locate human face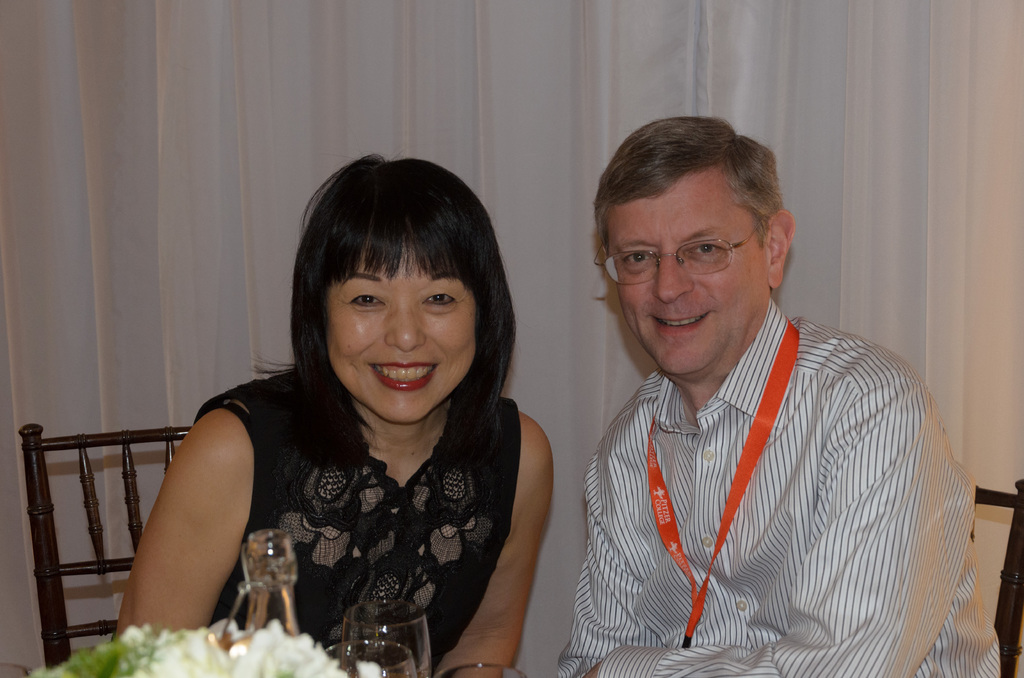
bbox=[609, 188, 770, 367]
